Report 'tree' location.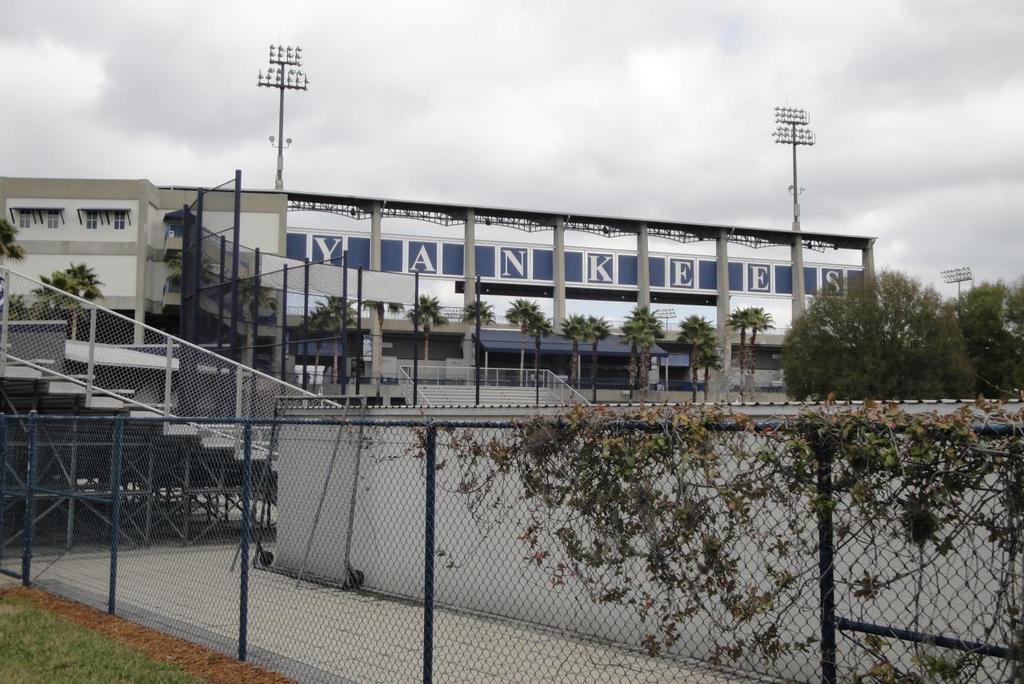
Report: l=576, t=313, r=613, b=402.
